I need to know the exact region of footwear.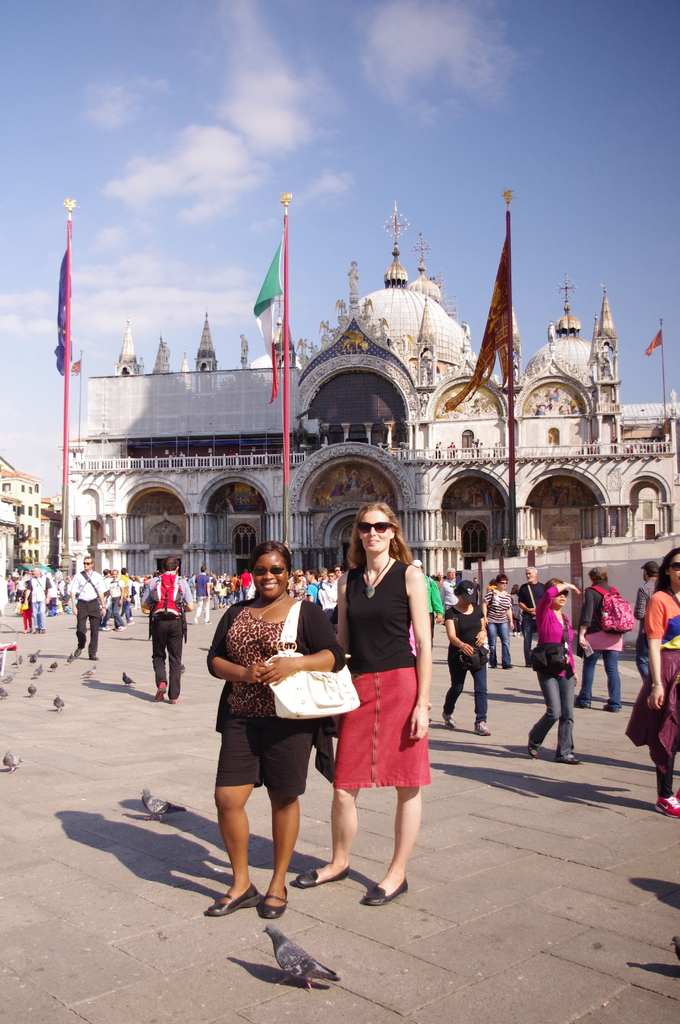
Region: (125, 618, 131, 627).
